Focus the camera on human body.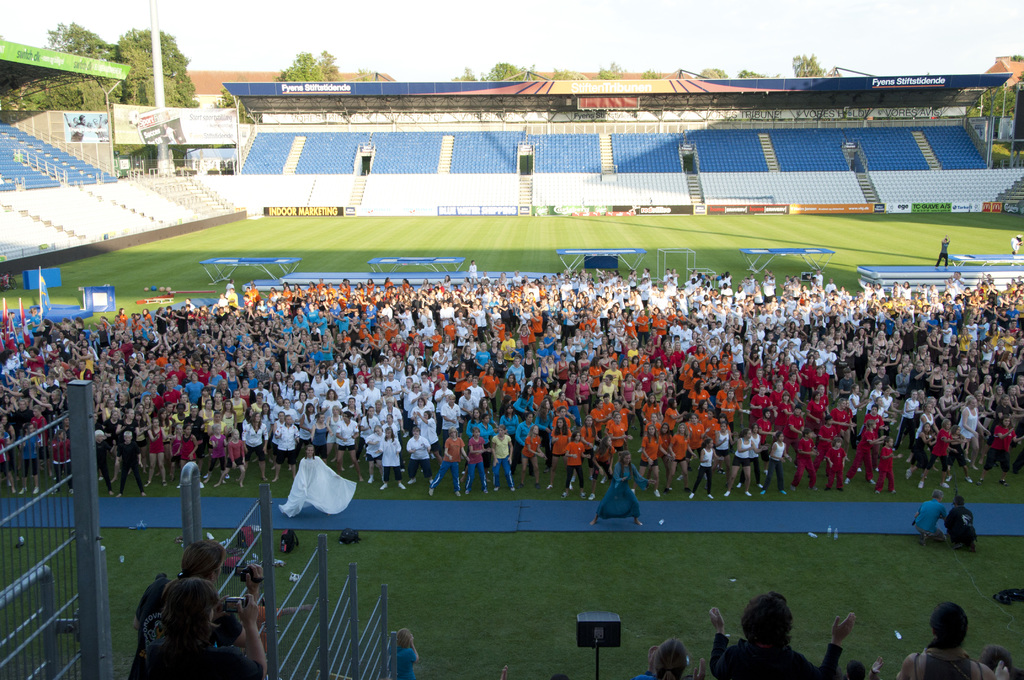
Focus region: select_region(131, 313, 141, 333).
